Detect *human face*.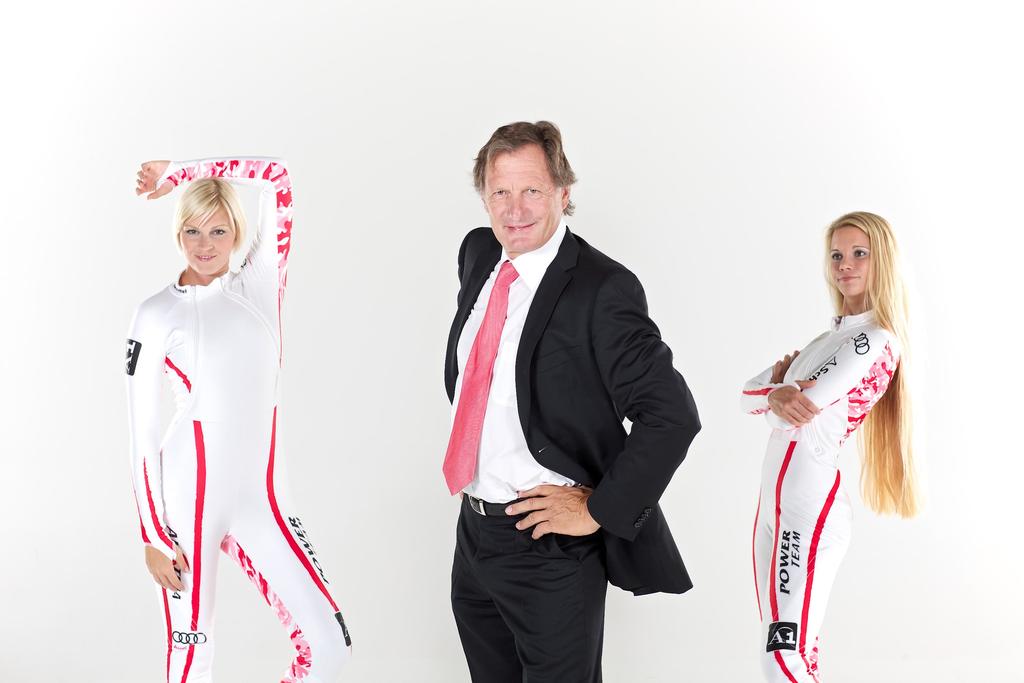
Detected at pyautogui.locateOnScreen(829, 226, 877, 296).
